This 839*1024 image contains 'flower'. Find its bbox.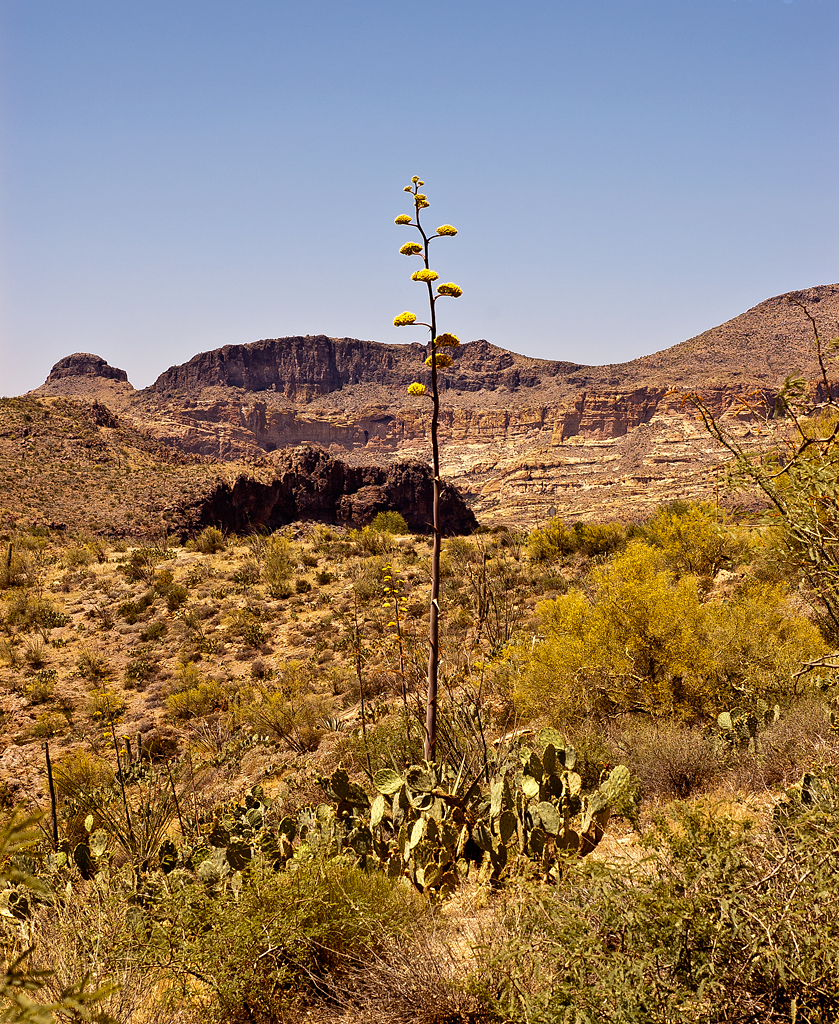
pyautogui.locateOnScreen(410, 266, 439, 287).
